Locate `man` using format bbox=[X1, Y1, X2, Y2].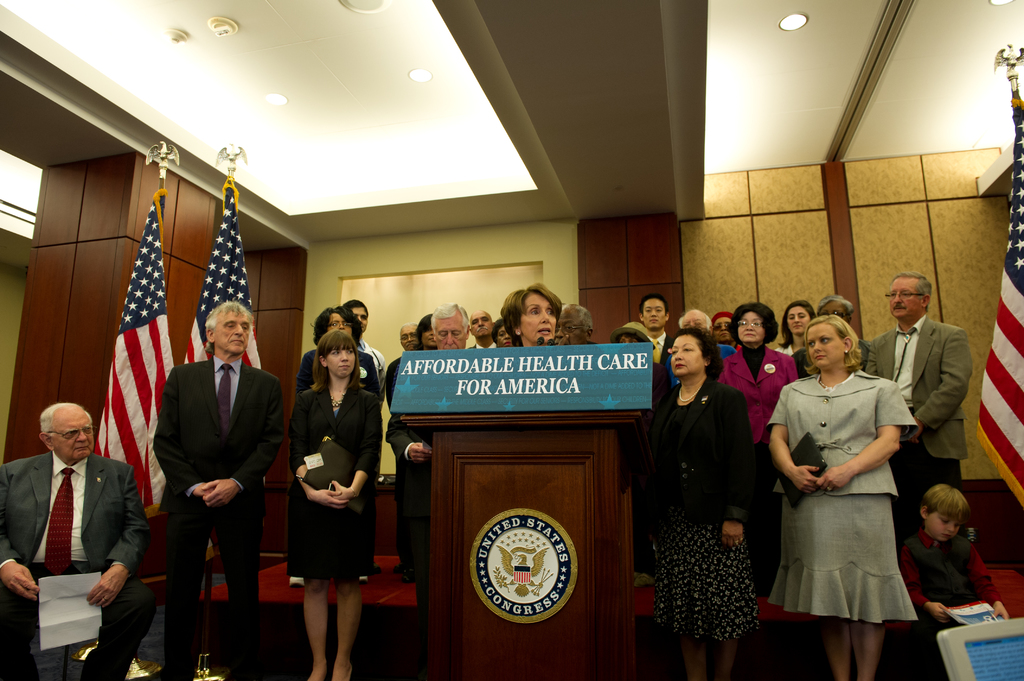
bbox=[386, 298, 470, 621].
